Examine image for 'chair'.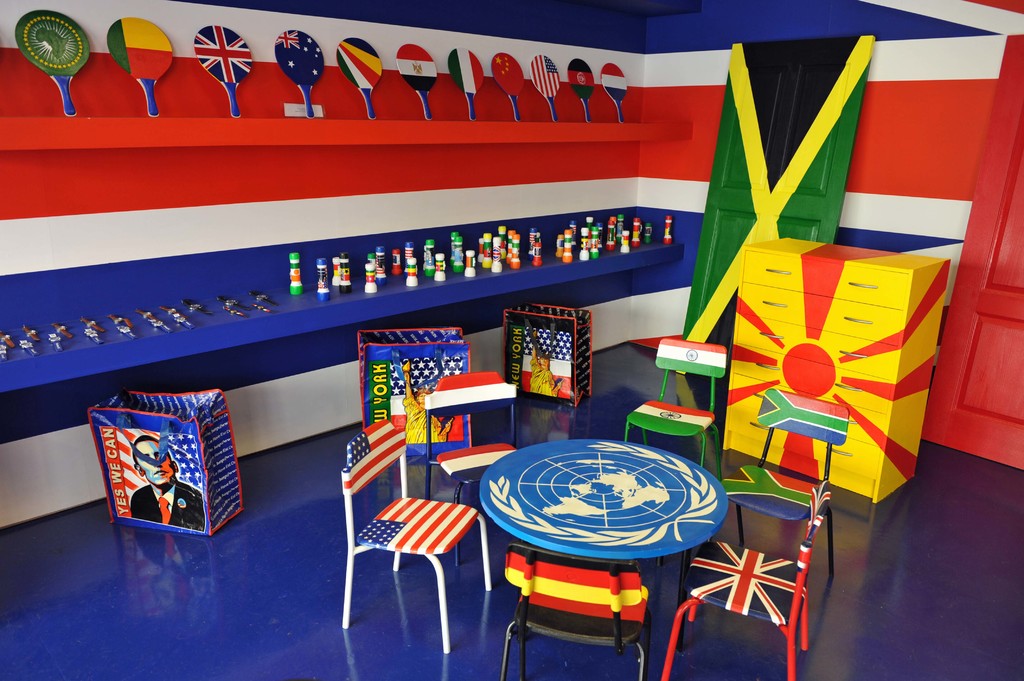
Examination result: locate(497, 540, 652, 680).
